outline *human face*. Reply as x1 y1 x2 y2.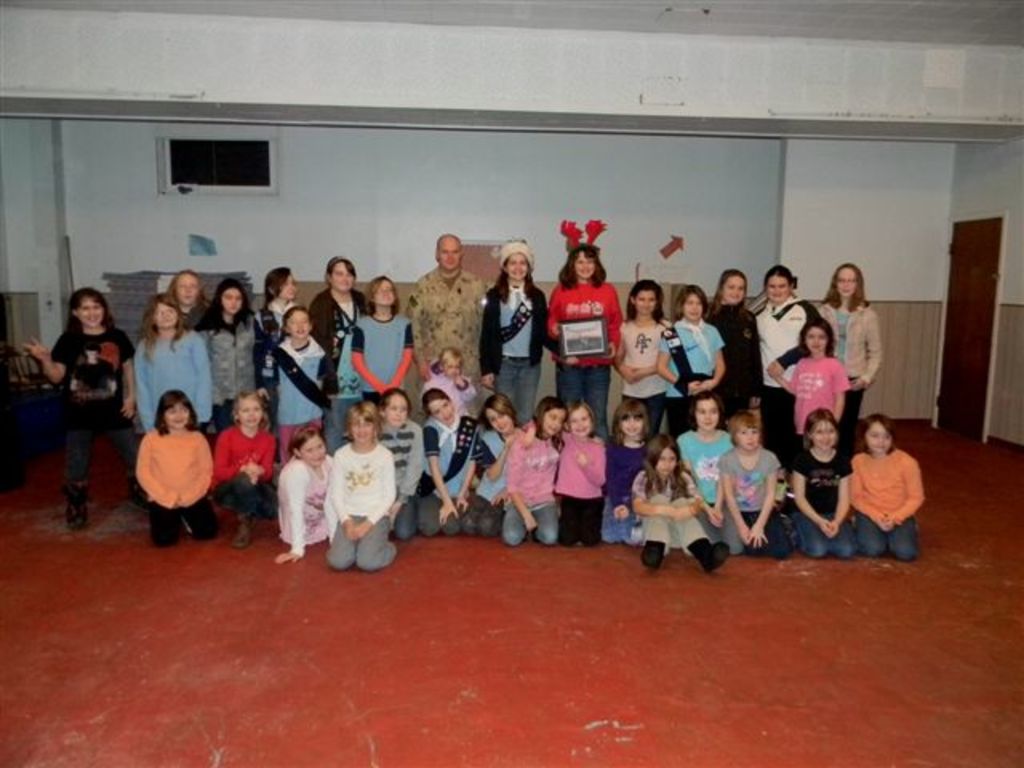
437 238 459 269.
